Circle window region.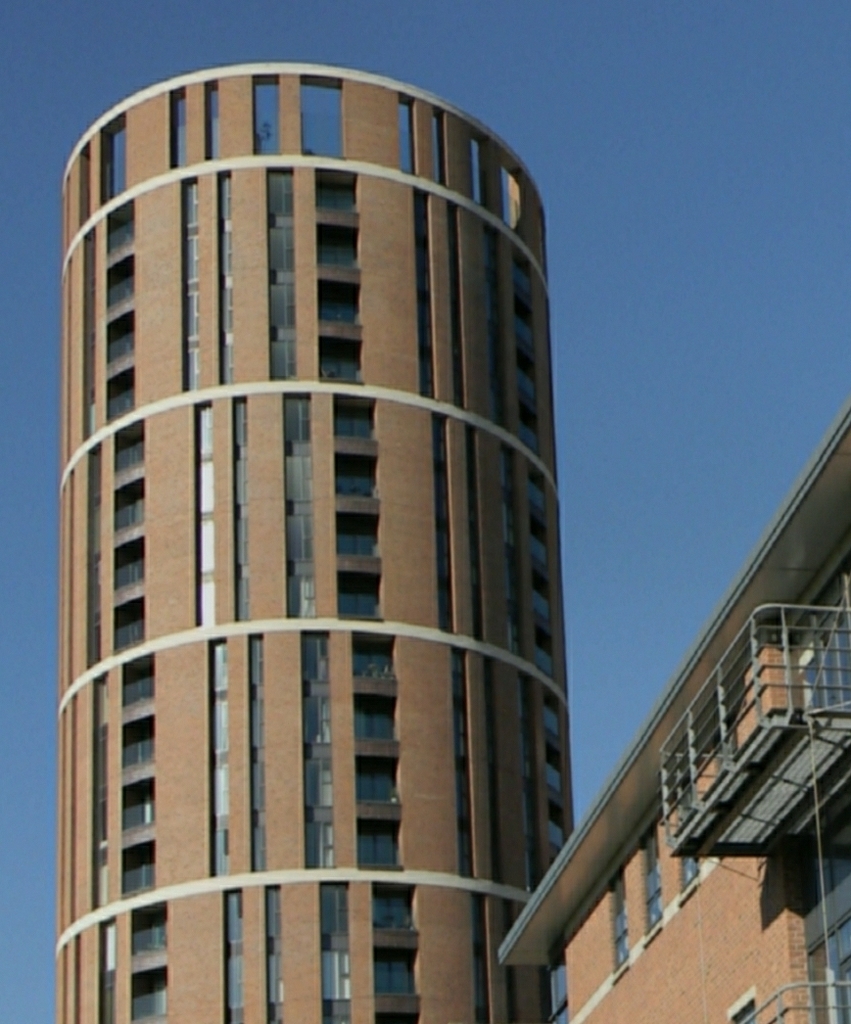
Region: crop(471, 139, 480, 205).
